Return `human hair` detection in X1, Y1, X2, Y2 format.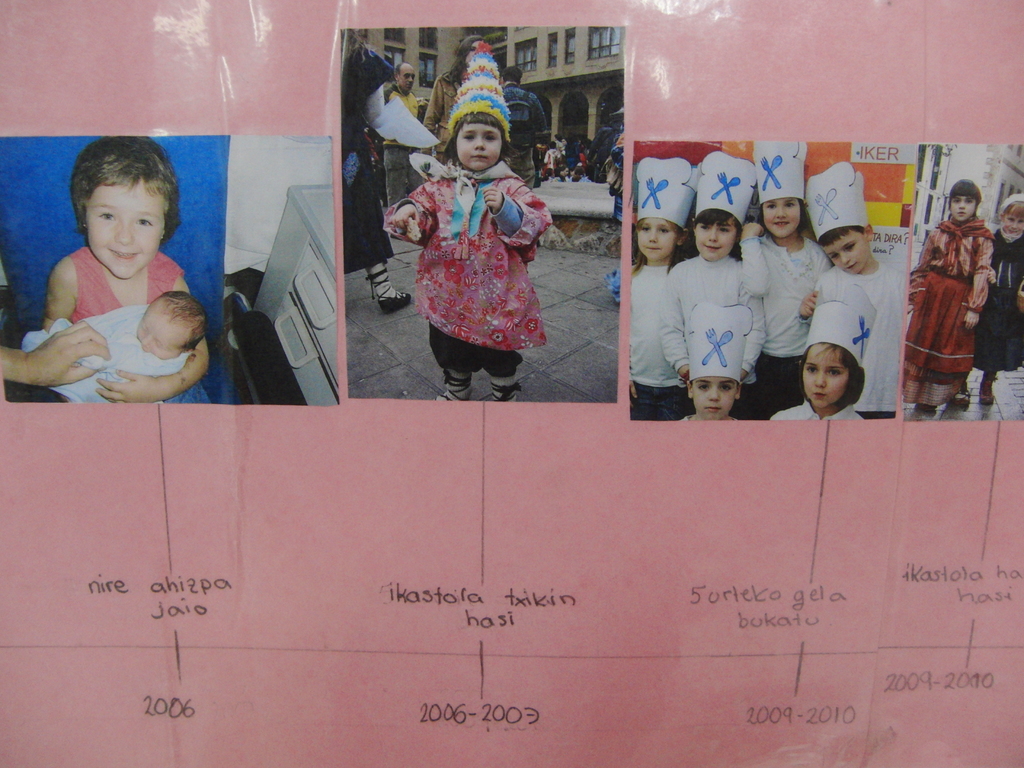
1000, 193, 1023, 218.
